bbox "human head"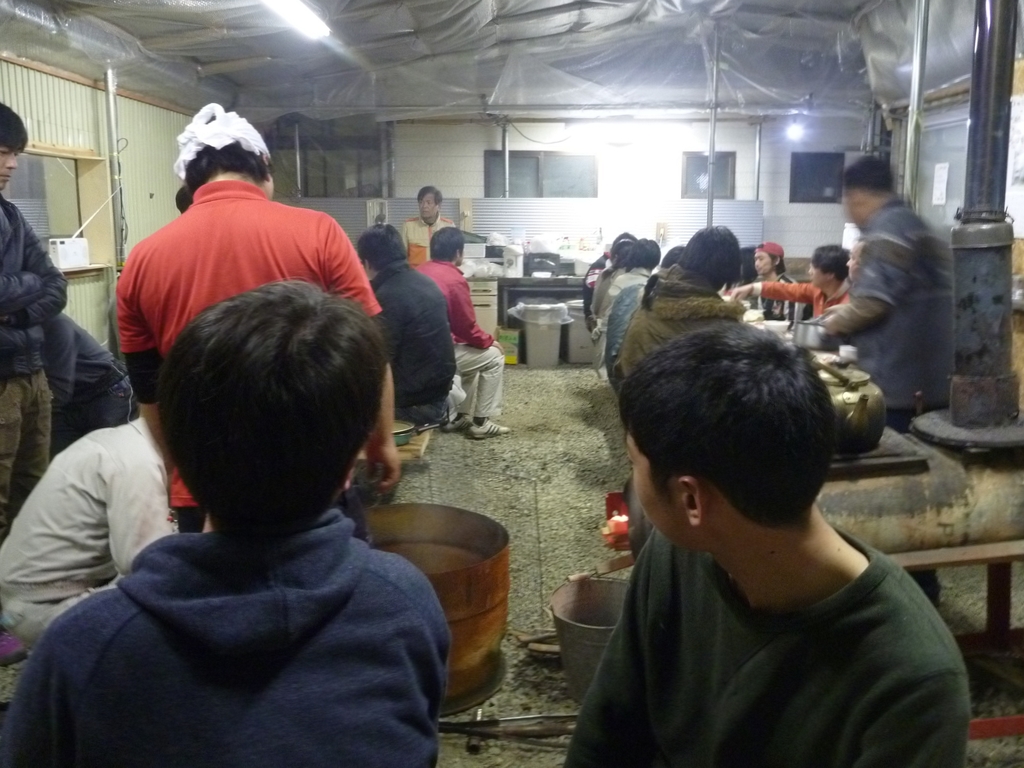
Rect(808, 241, 851, 288)
